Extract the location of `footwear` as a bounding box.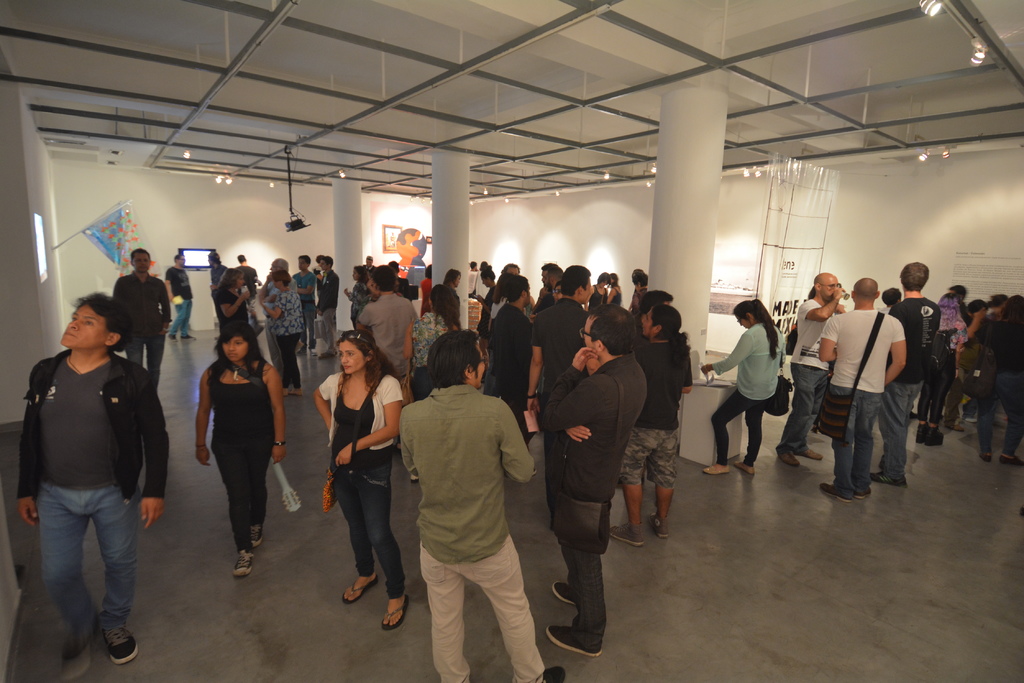
region(735, 460, 754, 475).
